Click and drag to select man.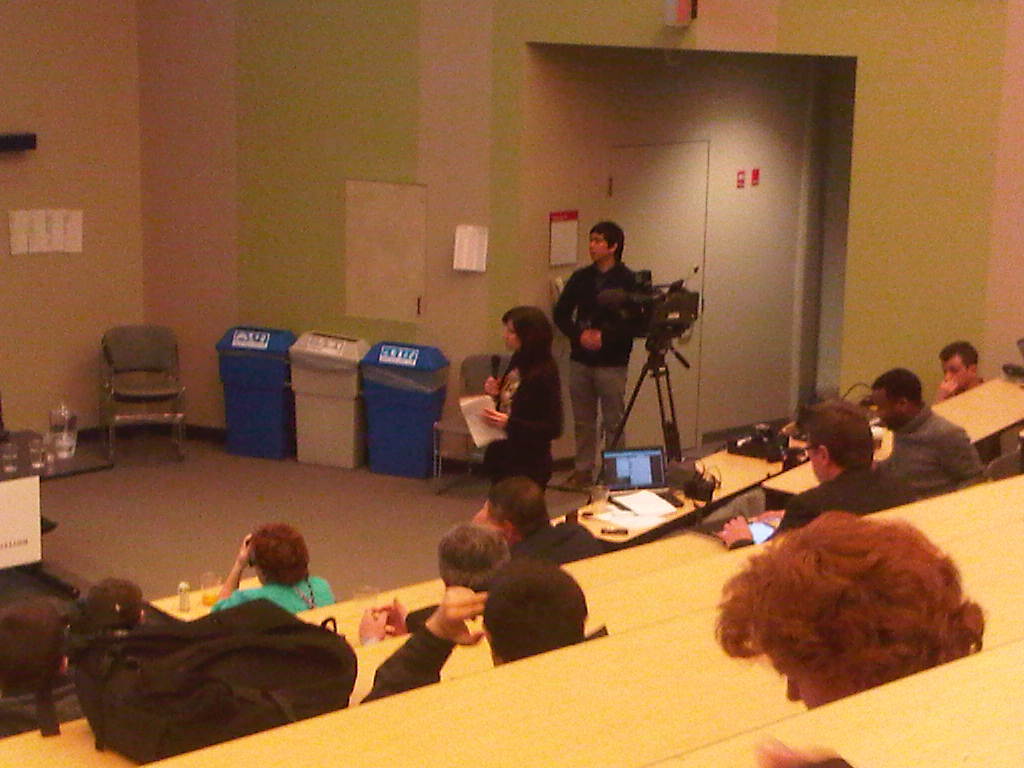
Selection: [719, 397, 920, 552].
